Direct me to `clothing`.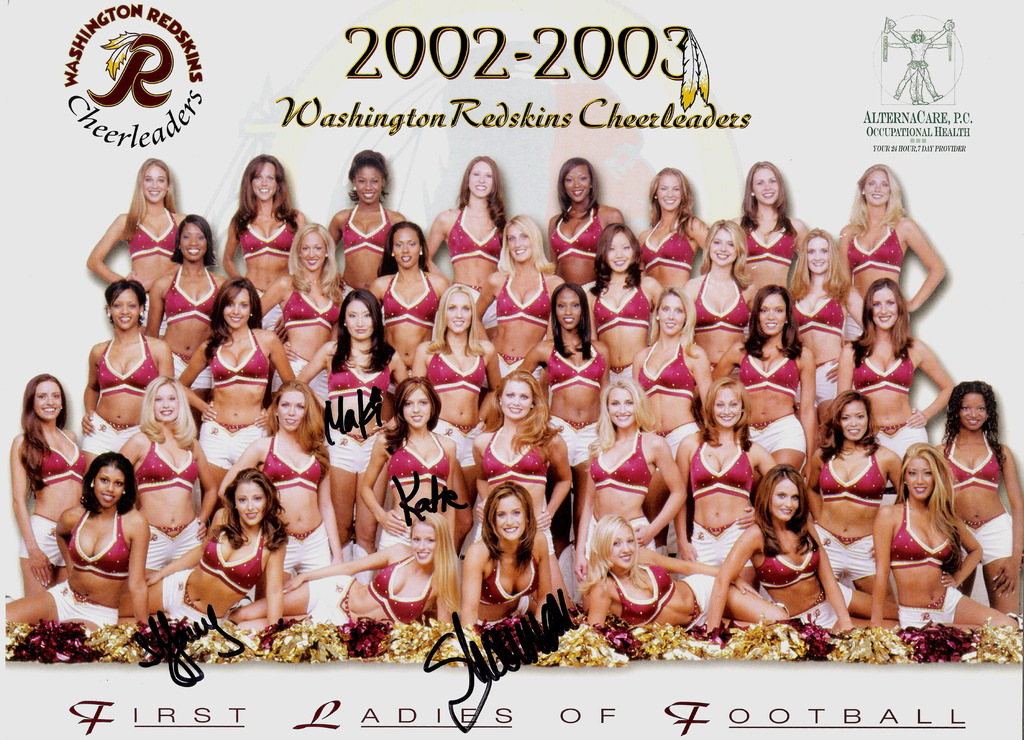
Direction: rect(870, 427, 931, 462).
